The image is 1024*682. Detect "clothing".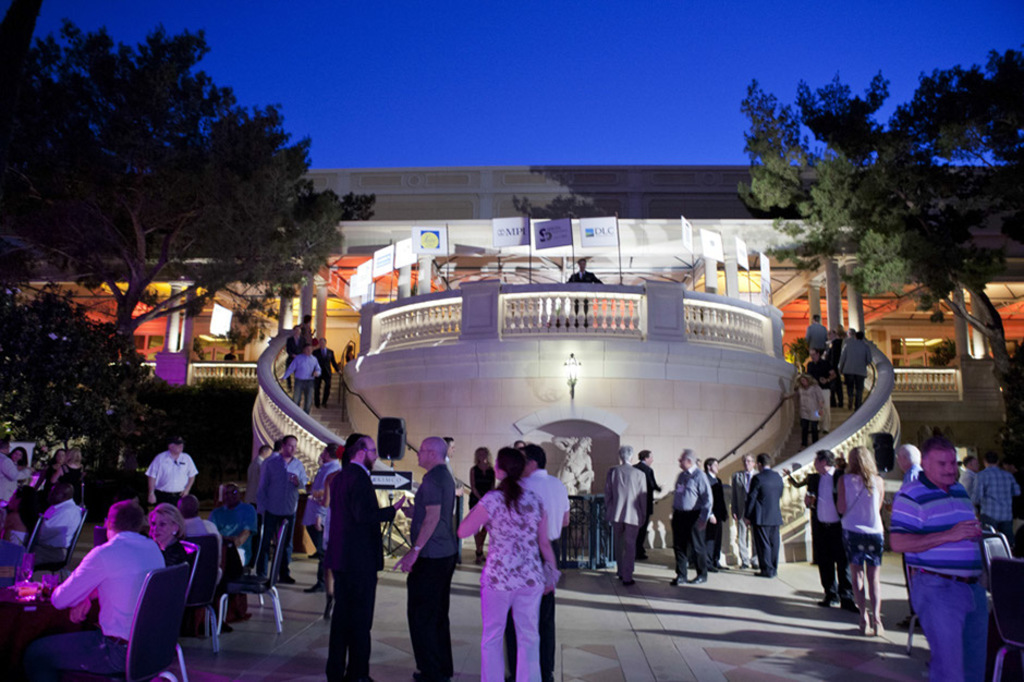
Detection: box=[840, 328, 873, 401].
